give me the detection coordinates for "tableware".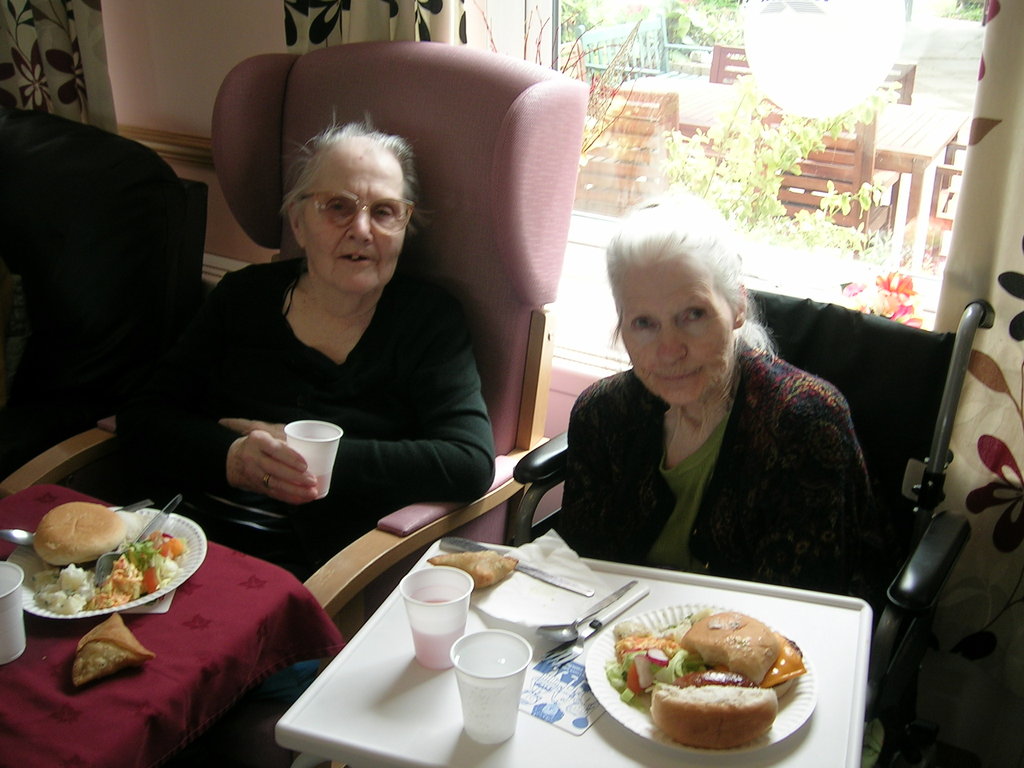
select_region(436, 534, 596, 599).
